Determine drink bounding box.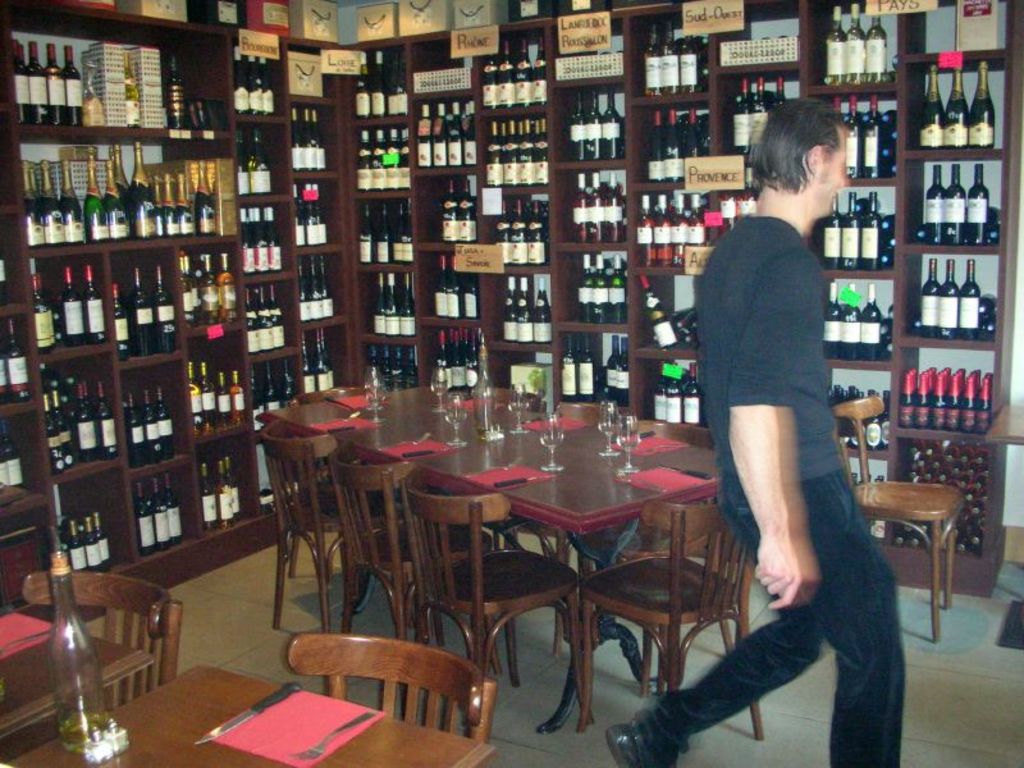
Determined: [left=232, top=127, right=255, bottom=196].
